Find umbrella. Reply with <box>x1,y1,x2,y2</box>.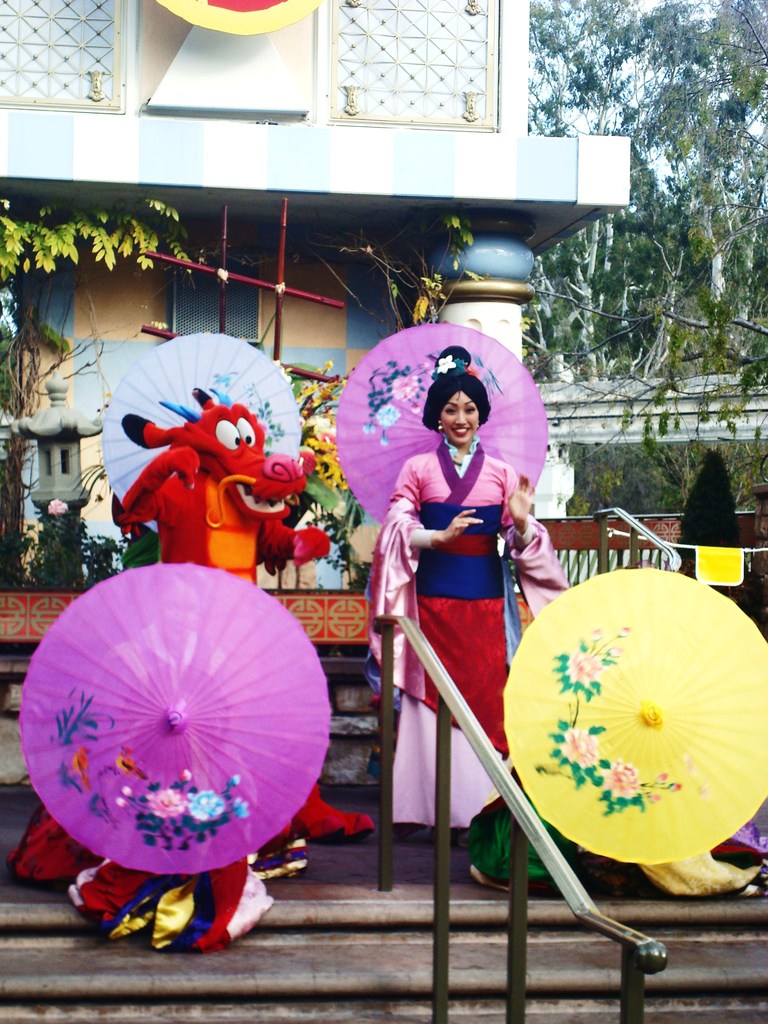
<box>335,319,556,529</box>.
